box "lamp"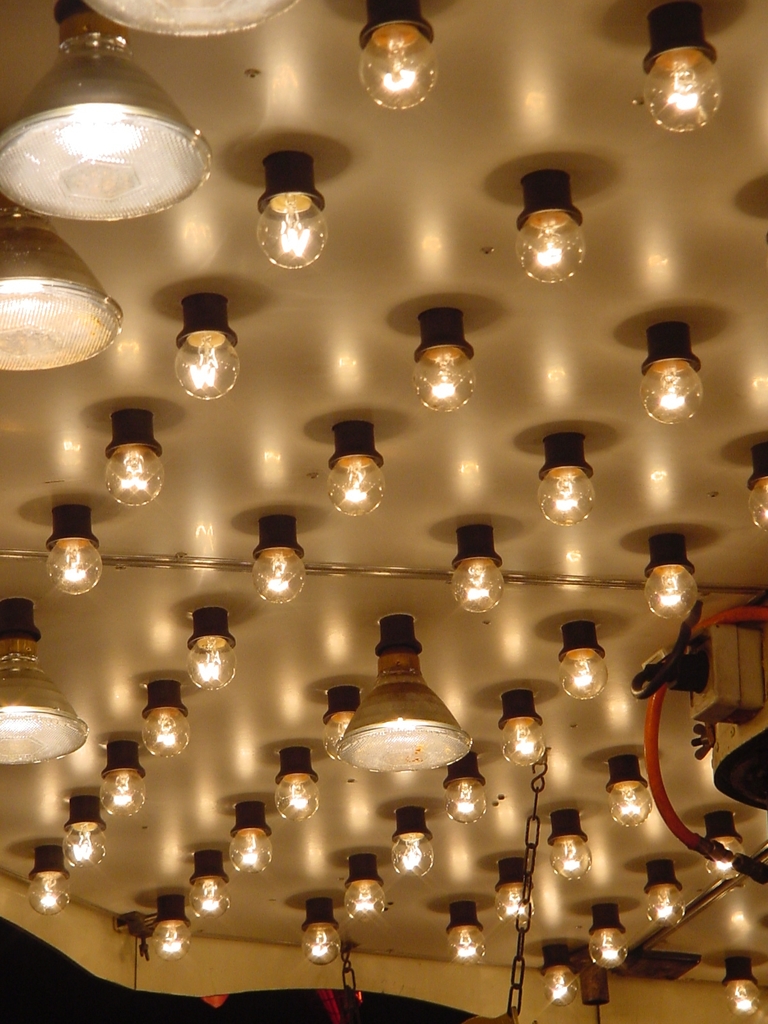
[83, 0, 308, 32]
